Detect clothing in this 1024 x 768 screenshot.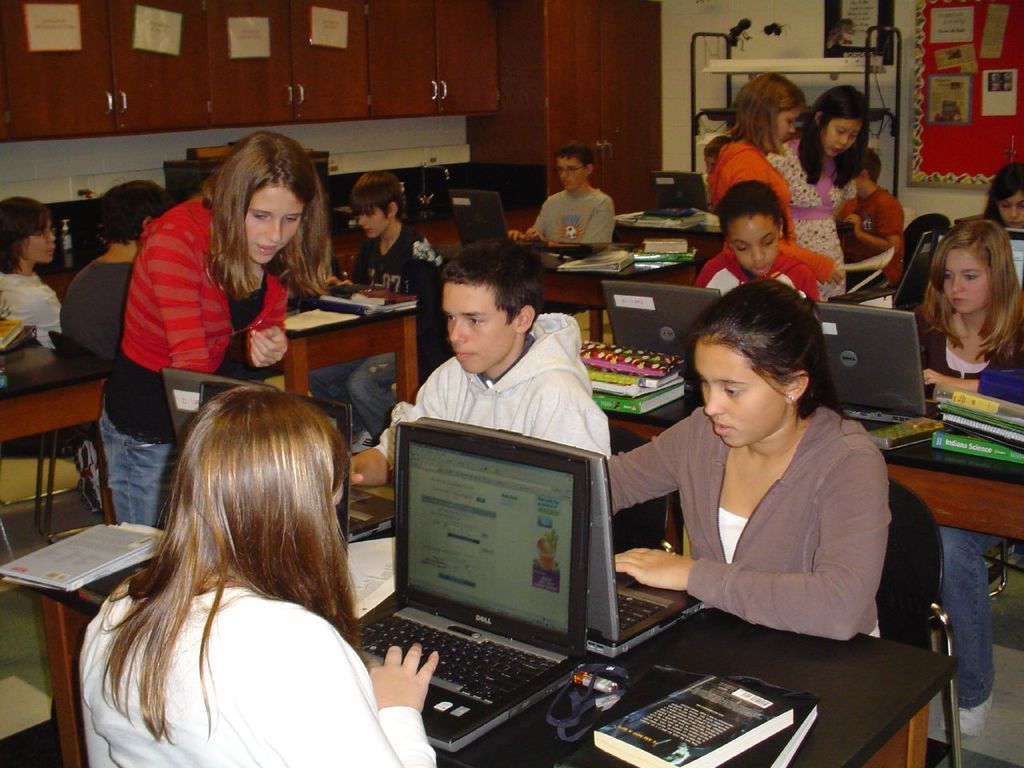
Detection: [529,190,615,246].
